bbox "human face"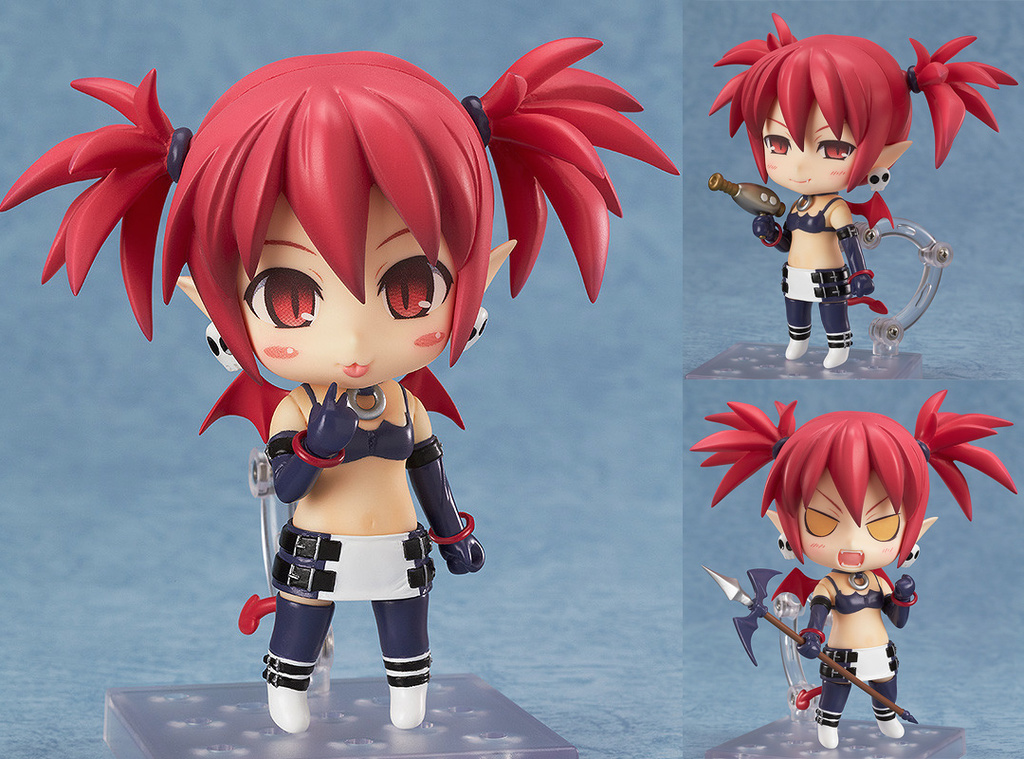
Rect(761, 106, 860, 194)
